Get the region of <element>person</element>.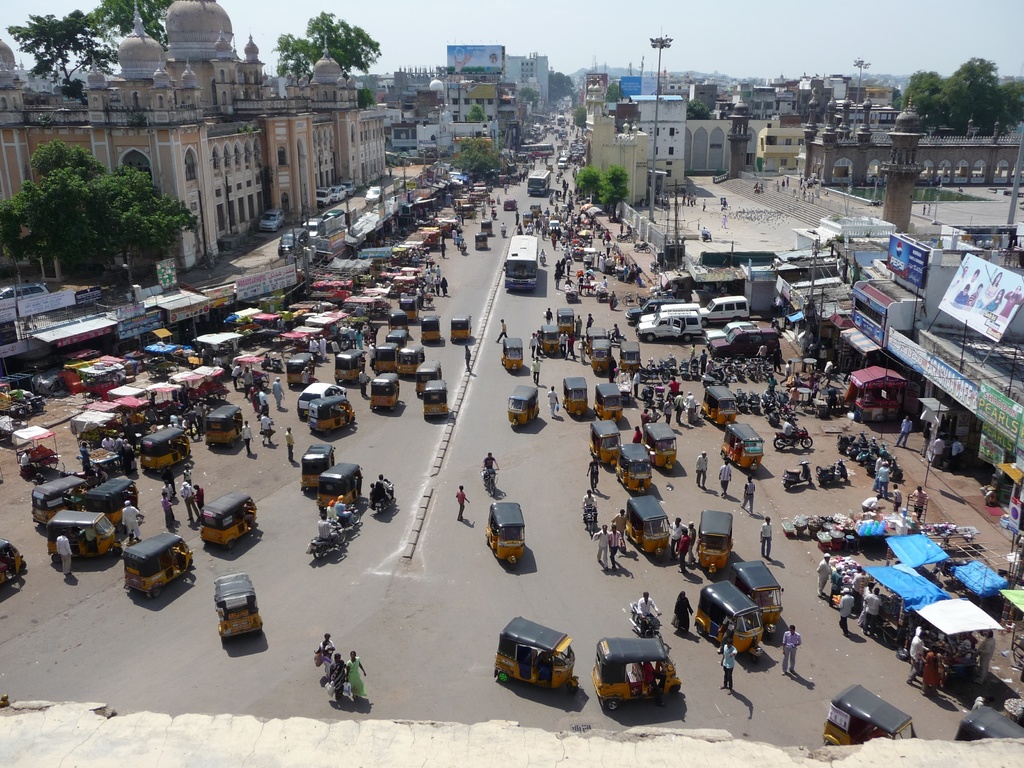
879:461:892:494.
